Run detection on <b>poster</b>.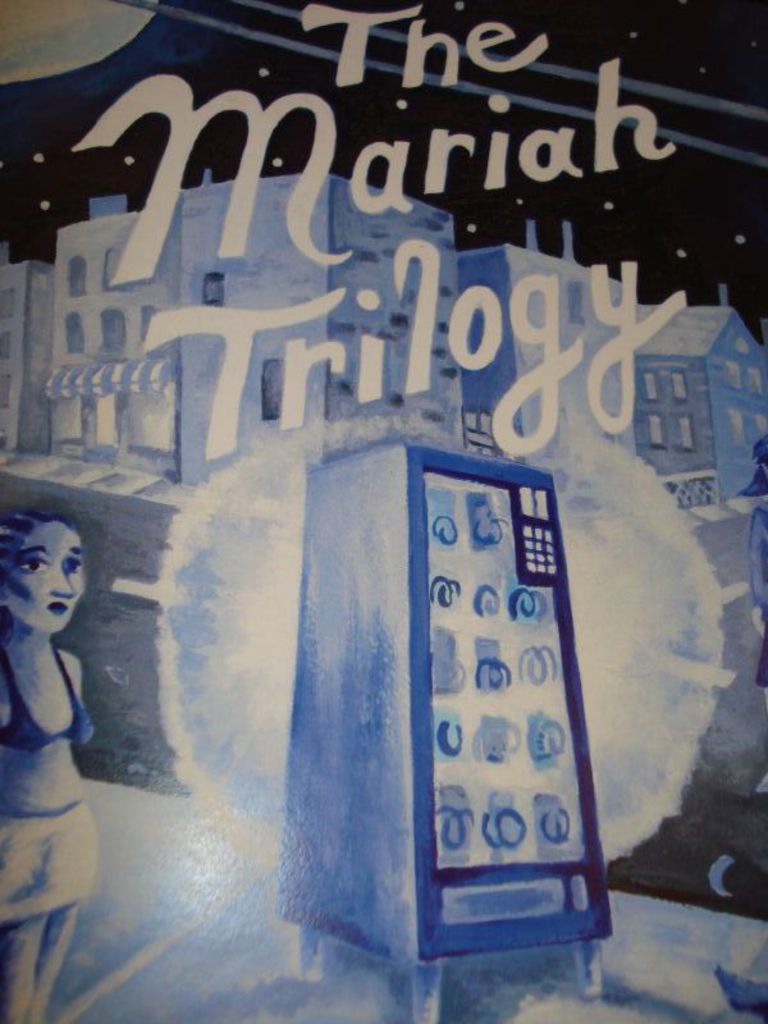
Result: (0, 0, 767, 1023).
